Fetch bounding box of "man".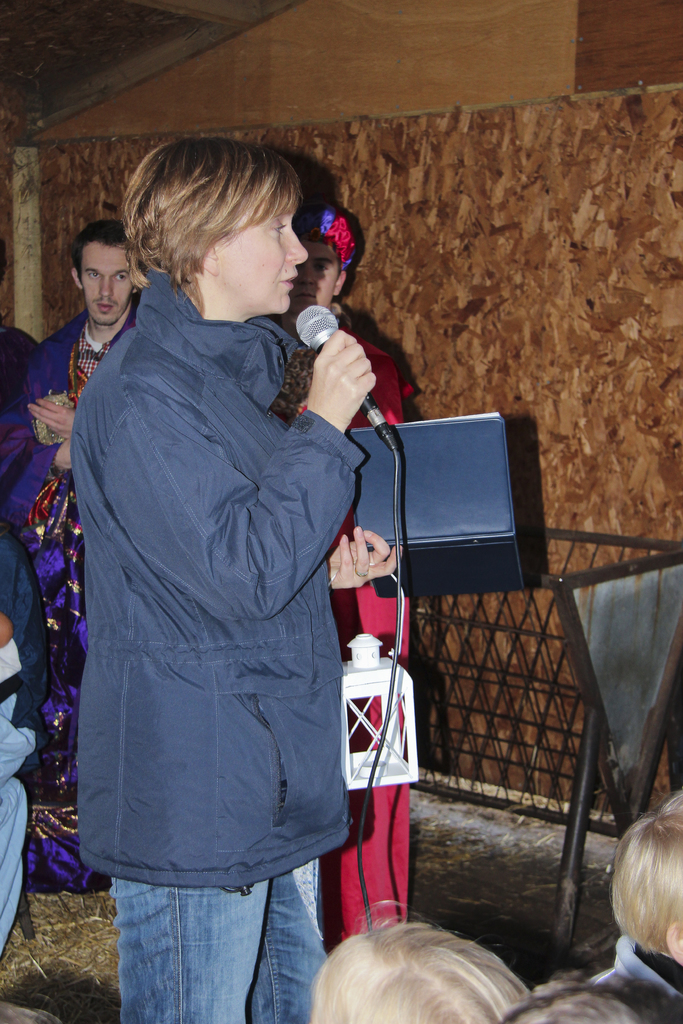
Bbox: box=[577, 788, 682, 1023].
